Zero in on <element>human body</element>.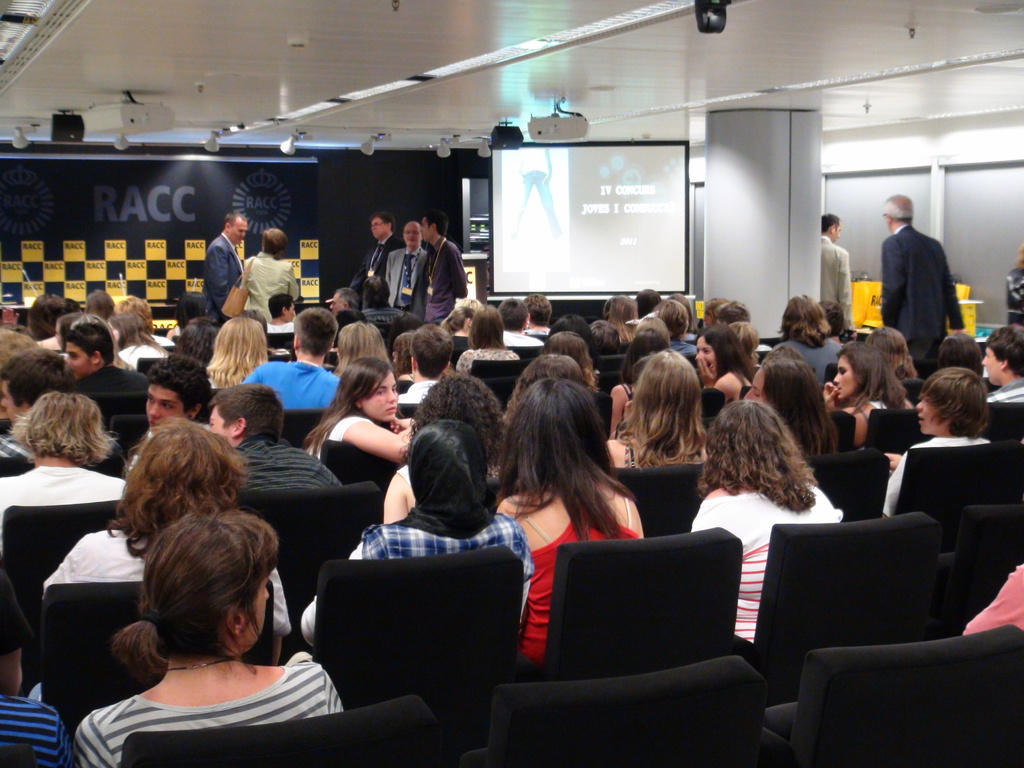
Zeroed in: region(293, 513, 536, 648).
